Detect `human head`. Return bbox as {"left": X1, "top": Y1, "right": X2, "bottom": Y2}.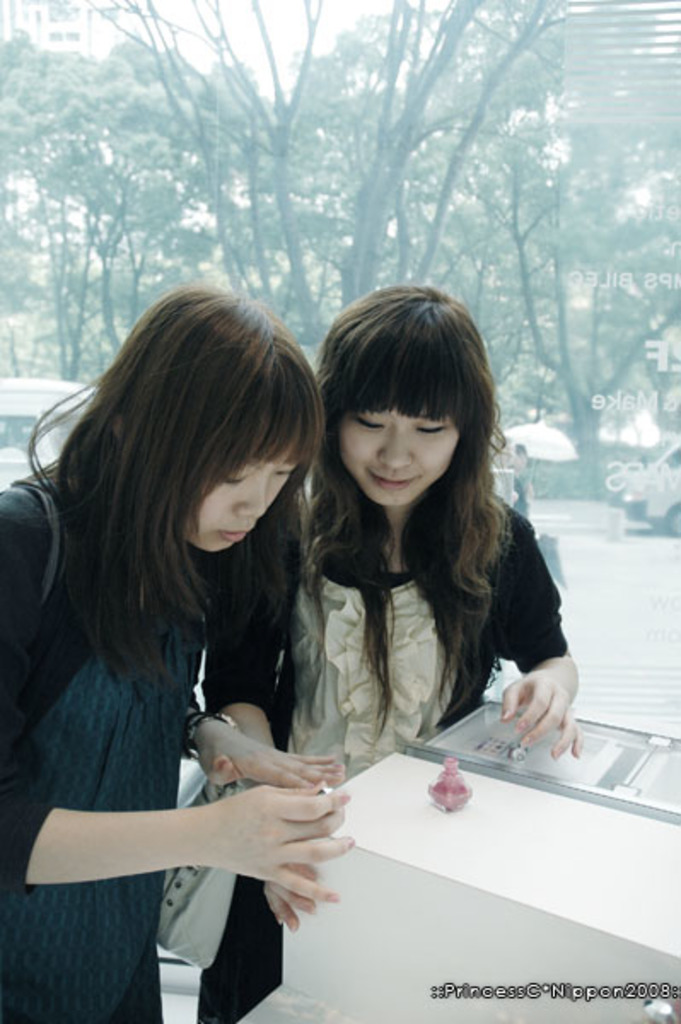
{"left": 309, "top": 288, "right": 492, "bottom": 512}.
